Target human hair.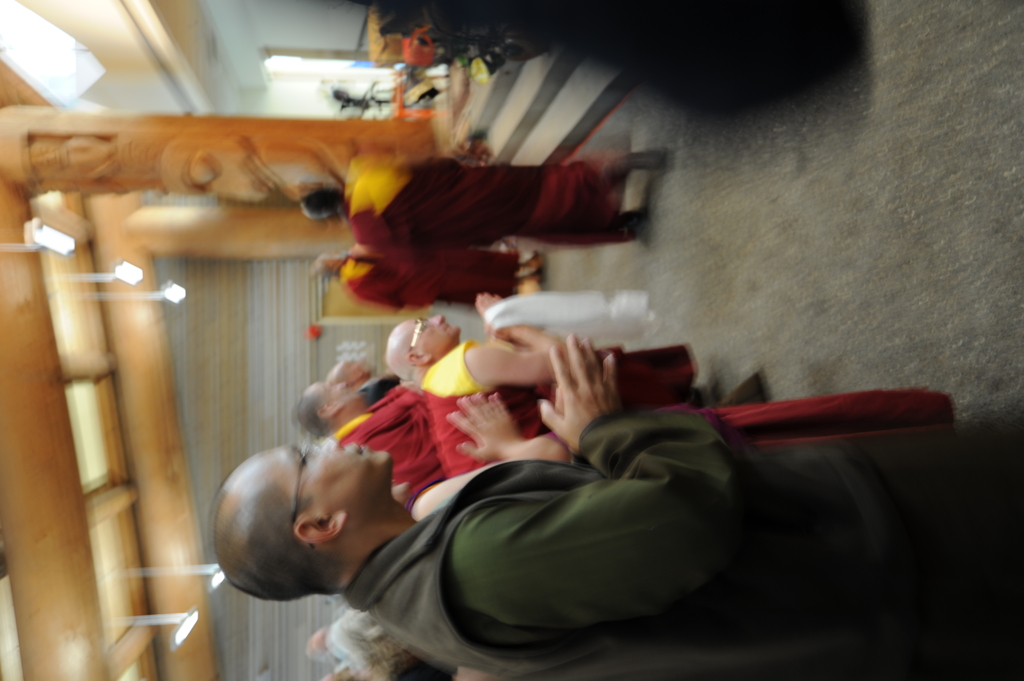
Target region: {"left": 216, "top": 484, "right": 333, "bottom": 593}.
